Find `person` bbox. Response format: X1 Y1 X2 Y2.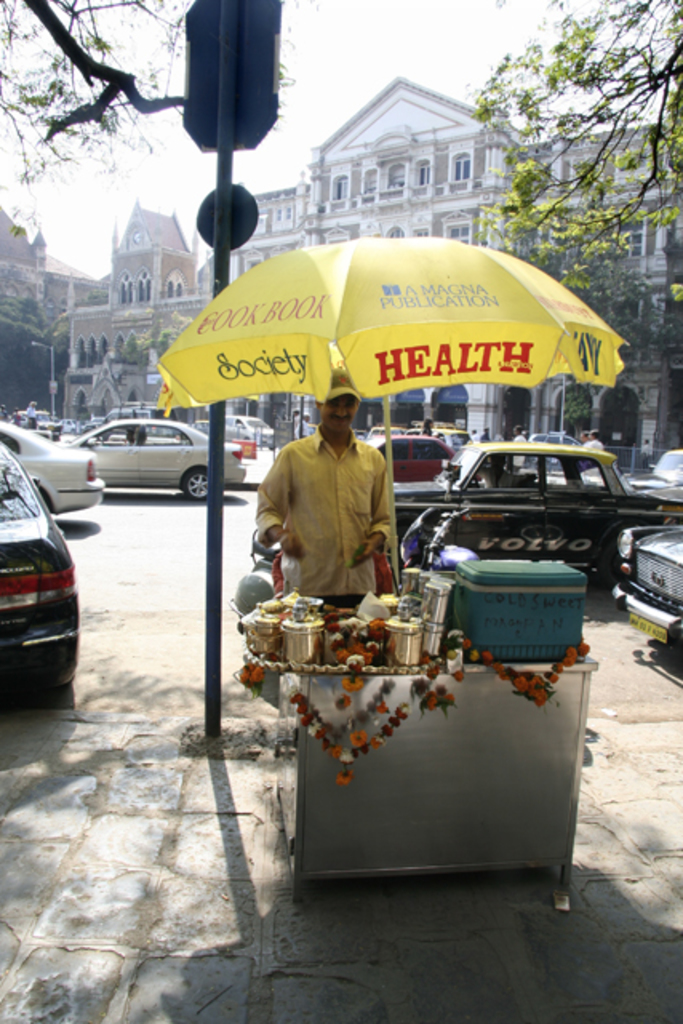
253 366 389 618.
